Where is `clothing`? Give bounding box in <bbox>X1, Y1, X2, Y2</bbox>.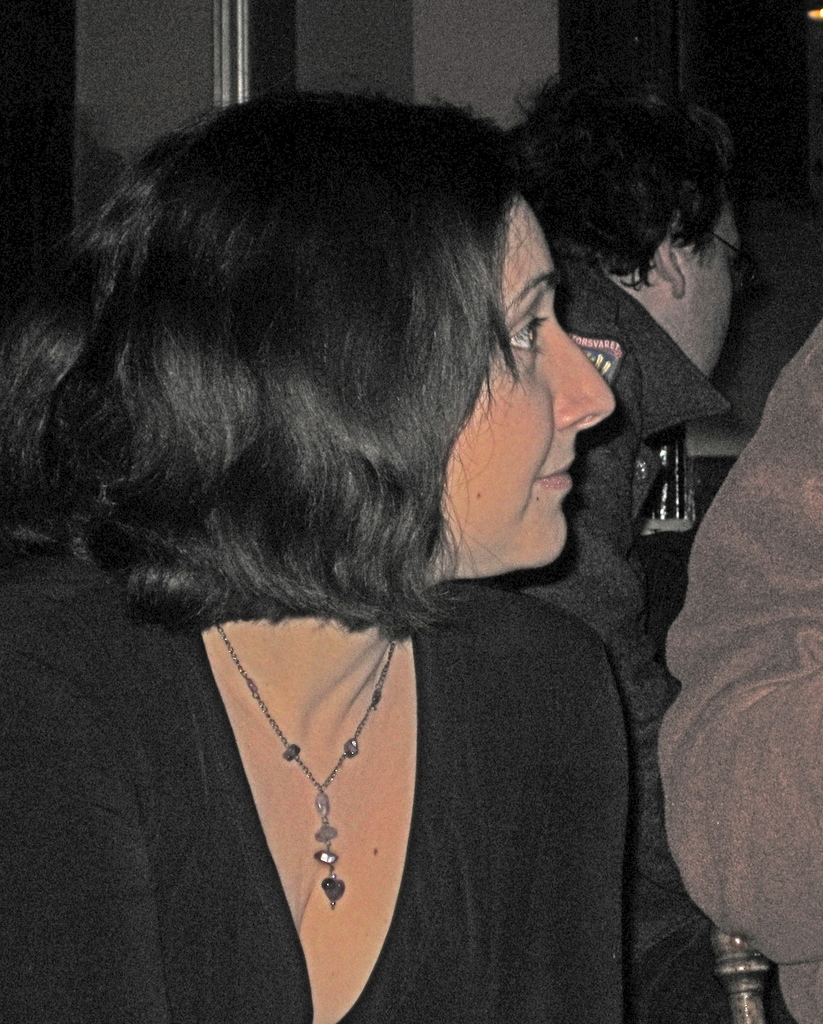
<bbox>507, 253, 785, 1023</bbox>.
